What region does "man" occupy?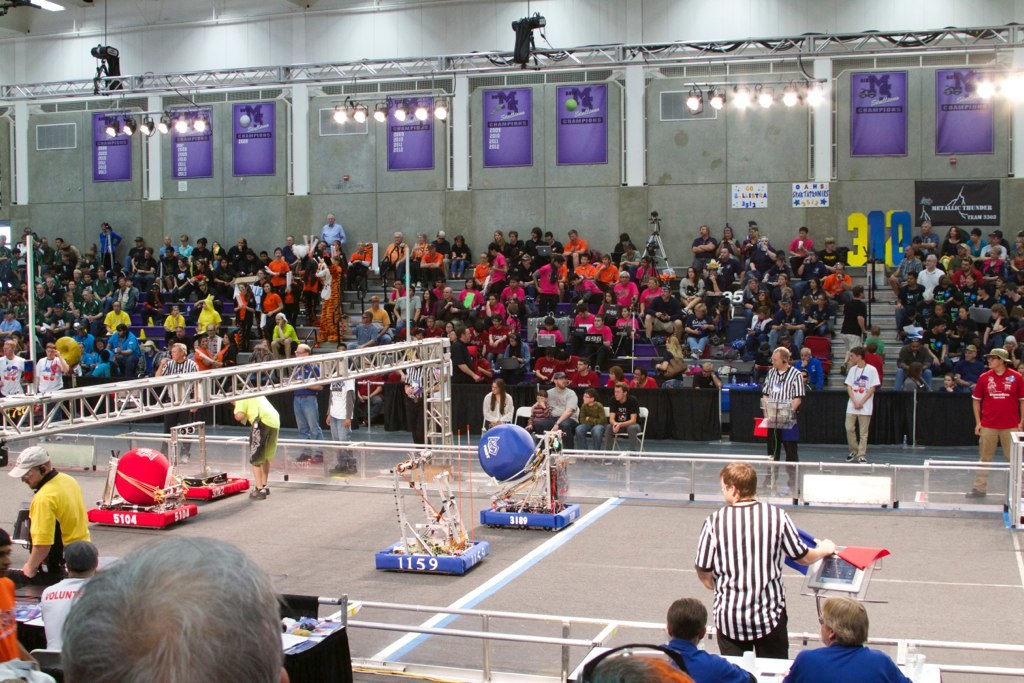
[60,534,293,682].
